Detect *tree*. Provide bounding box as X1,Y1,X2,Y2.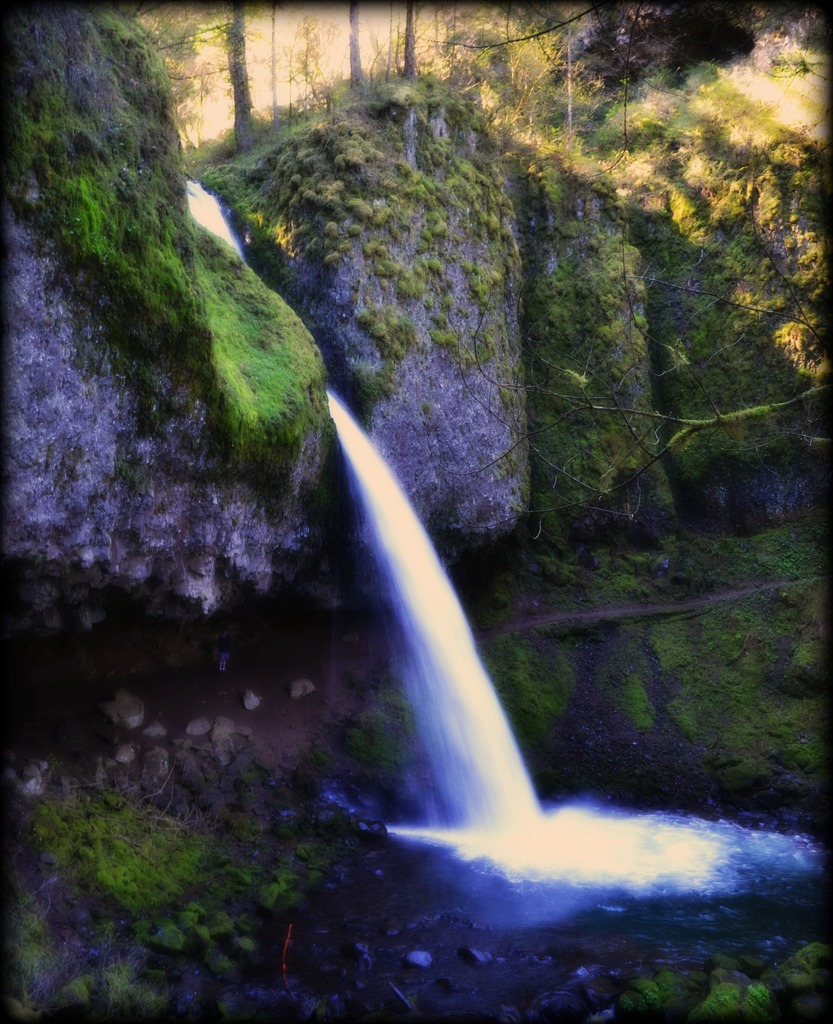
264,0,284,131.
